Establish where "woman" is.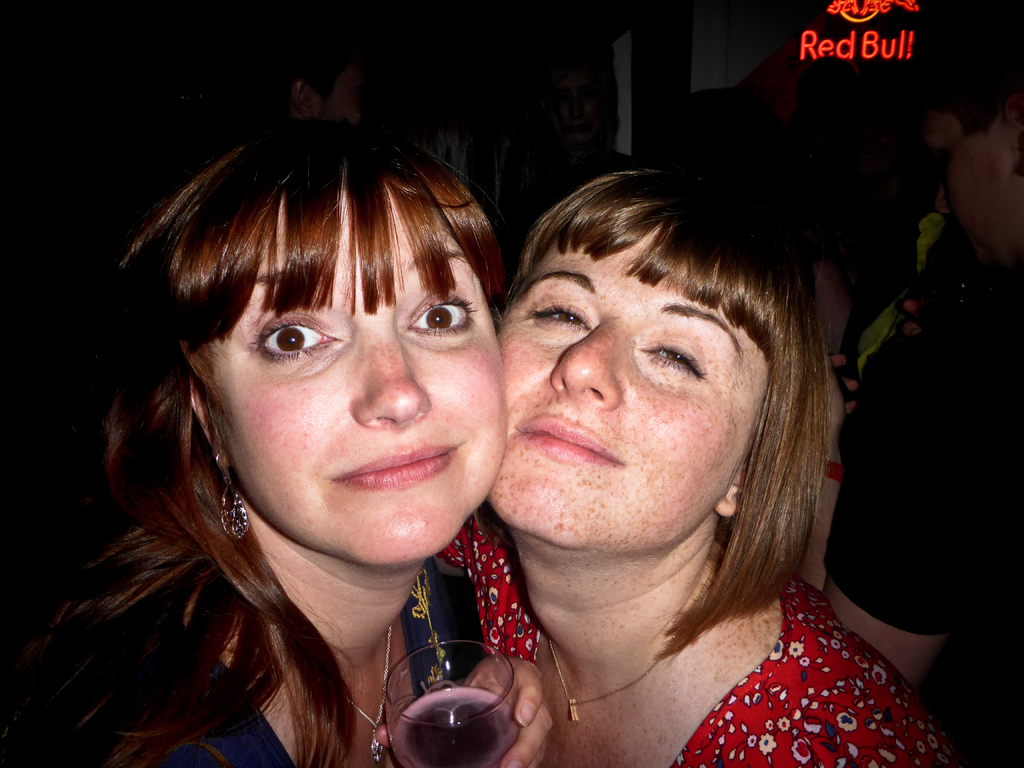
Established at box(29, 86, 606, 767).
